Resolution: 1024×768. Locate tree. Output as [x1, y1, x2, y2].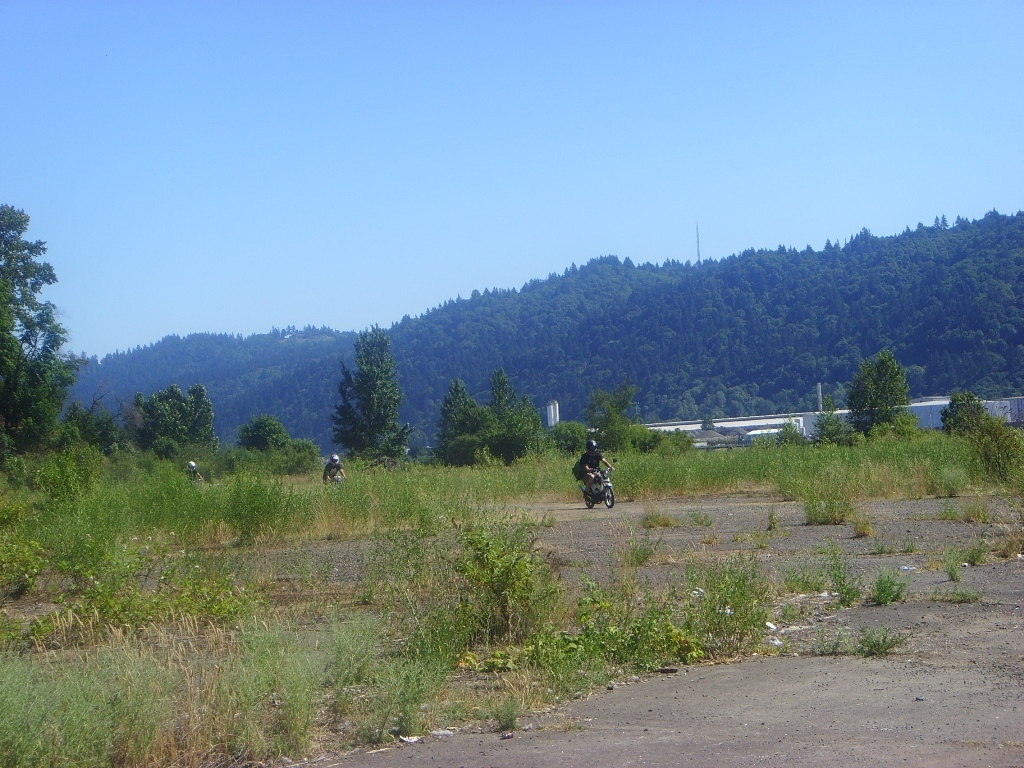
[323, 324, 404, 465].
